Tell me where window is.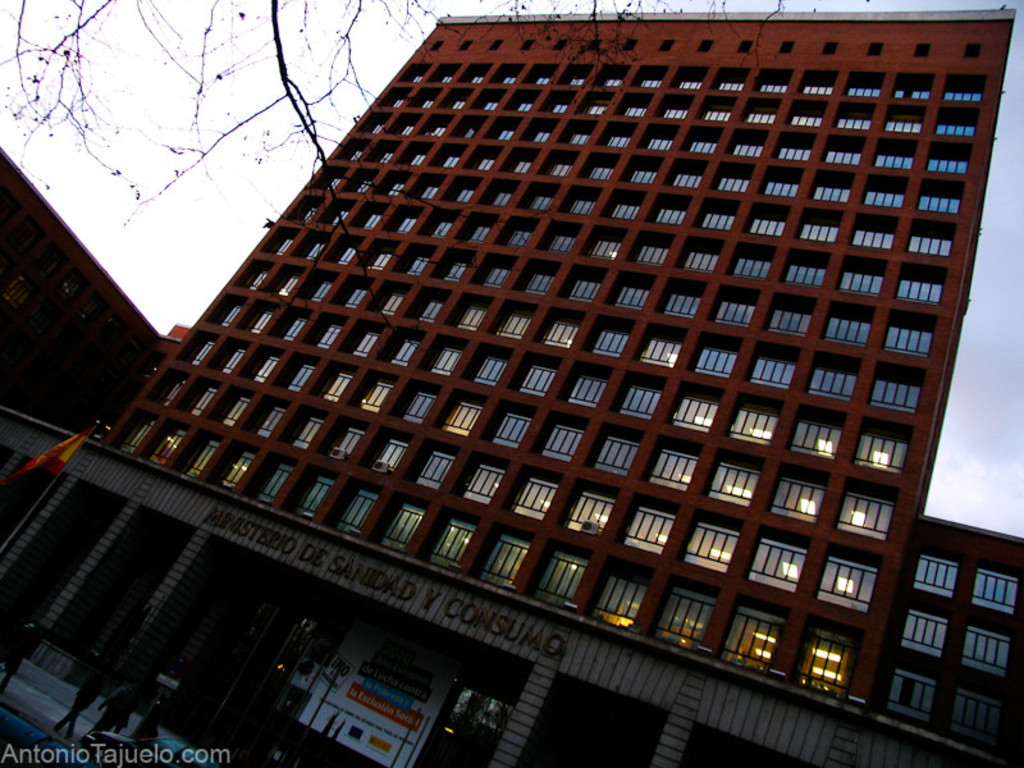
window is at [left=306, top=280, right=334, bottom=307].
